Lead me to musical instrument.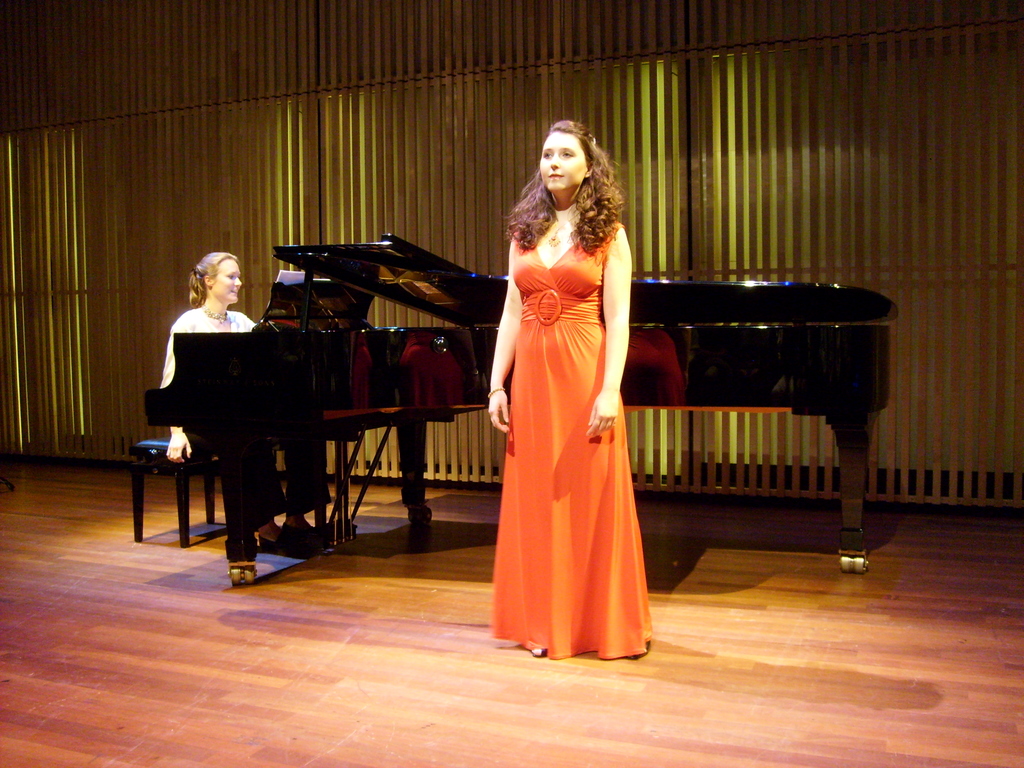
Lead to box=[149, 228, 890, 585].
